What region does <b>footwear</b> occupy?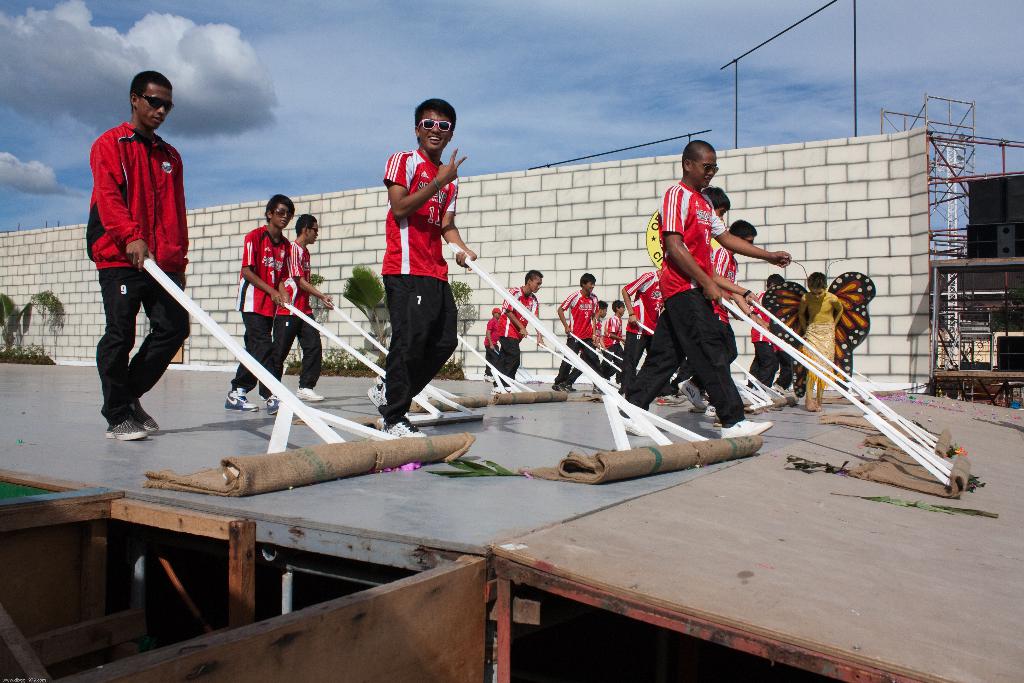
(721, 414, 769, 436).
